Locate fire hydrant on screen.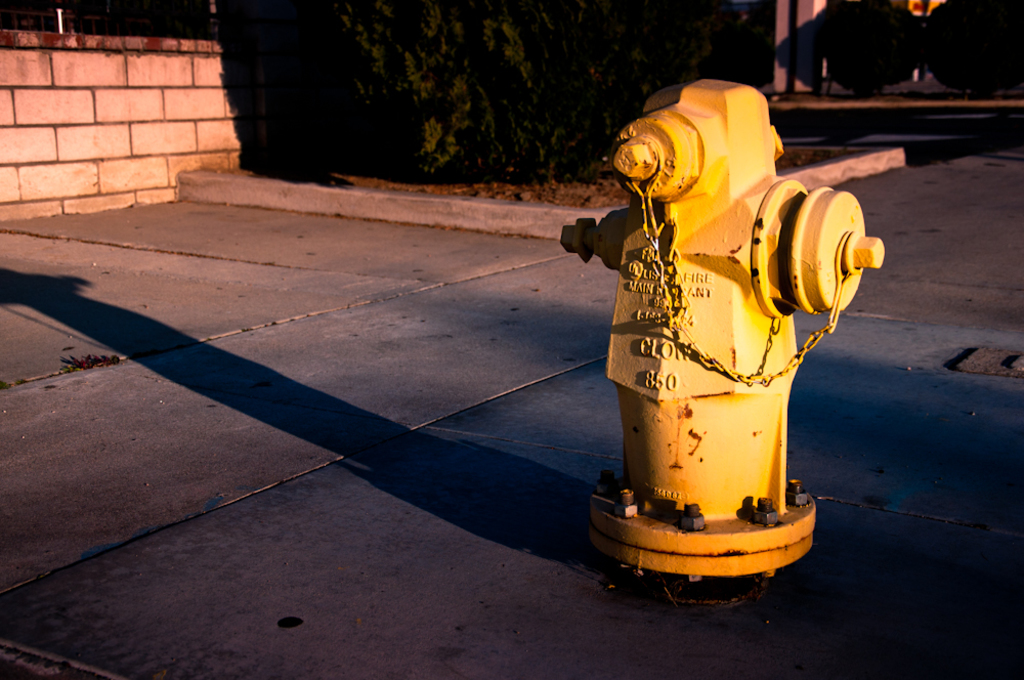
On screen at locate(559, 71, 888, 589).
